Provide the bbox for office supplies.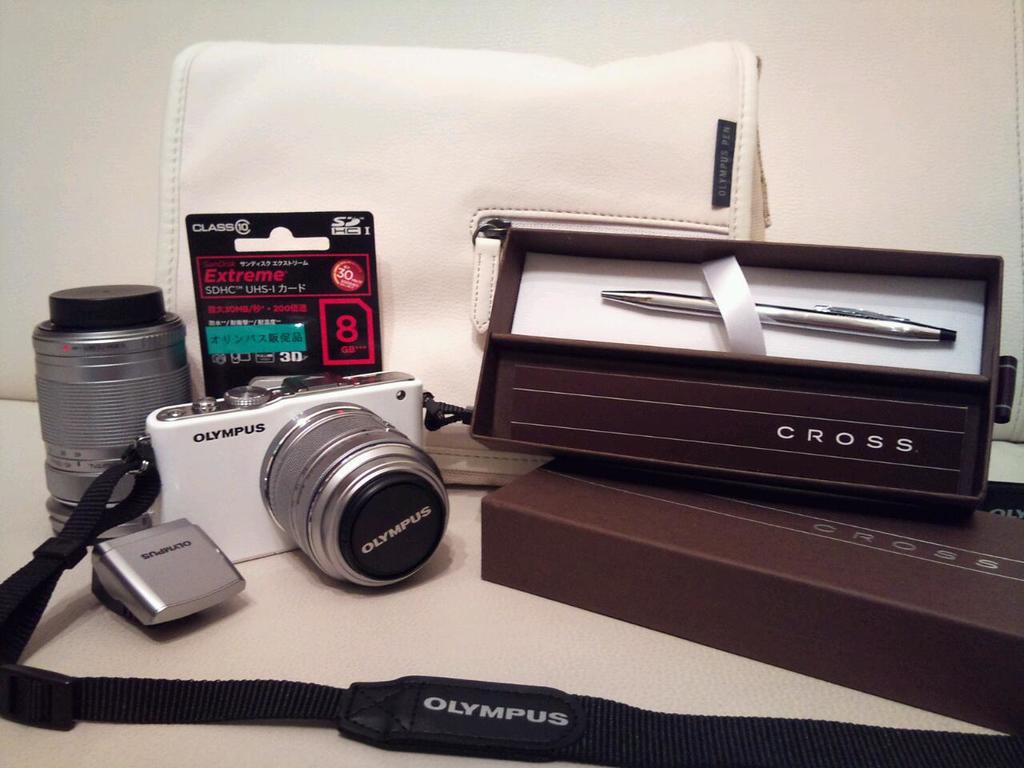
rect(184, 210, 379, 386).
